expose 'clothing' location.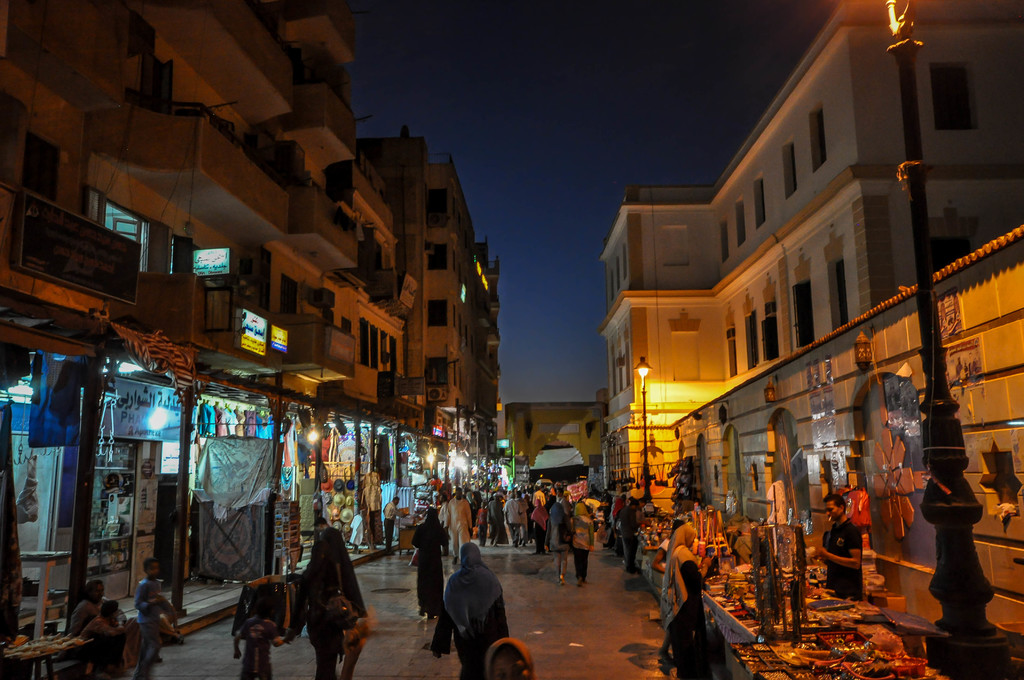
Exposed at 572, 491, 595, 581.
